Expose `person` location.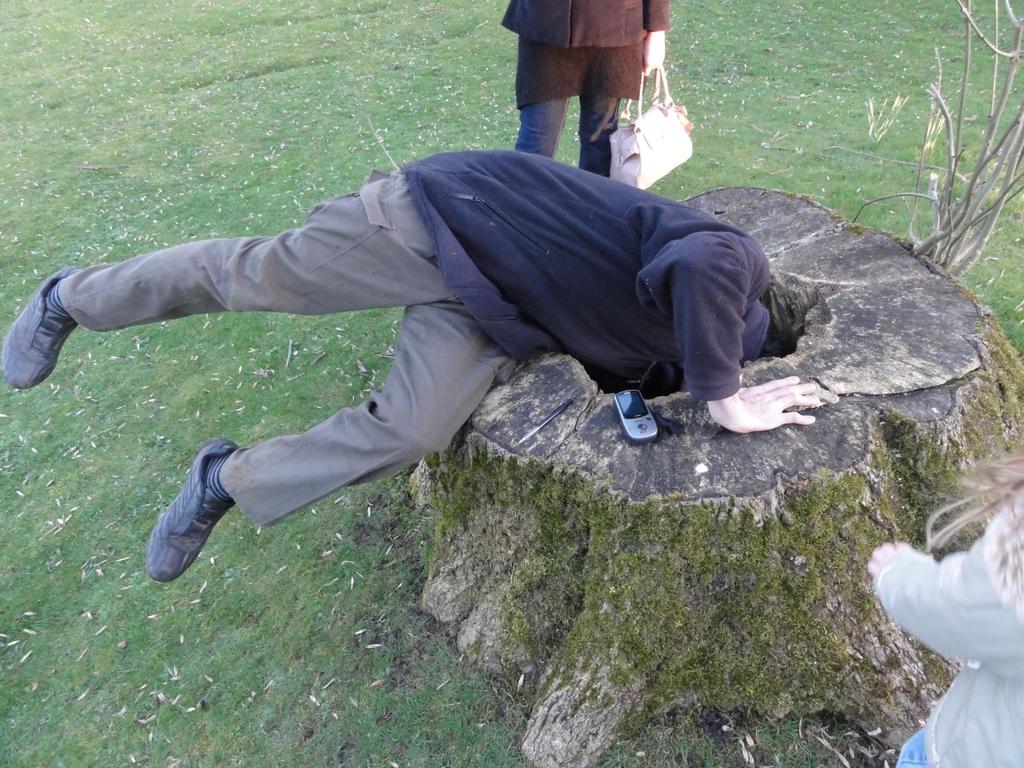
Exposed at x1=863, y1=445, x2=1023, y2=767.
